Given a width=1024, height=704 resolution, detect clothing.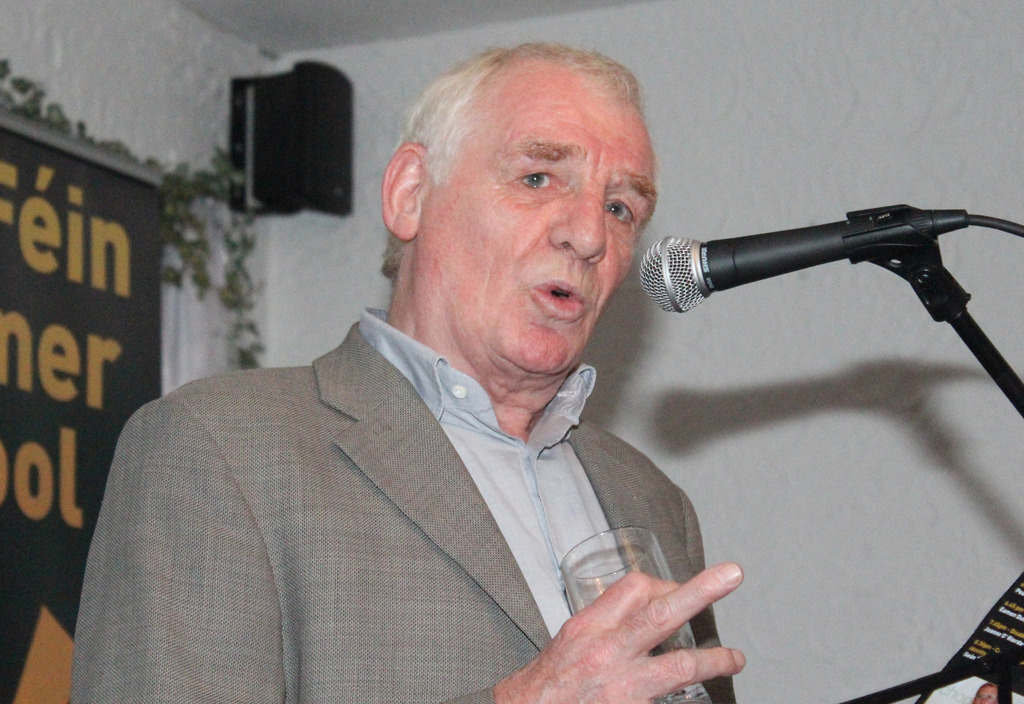
crop(66, 307, 739, 703).
